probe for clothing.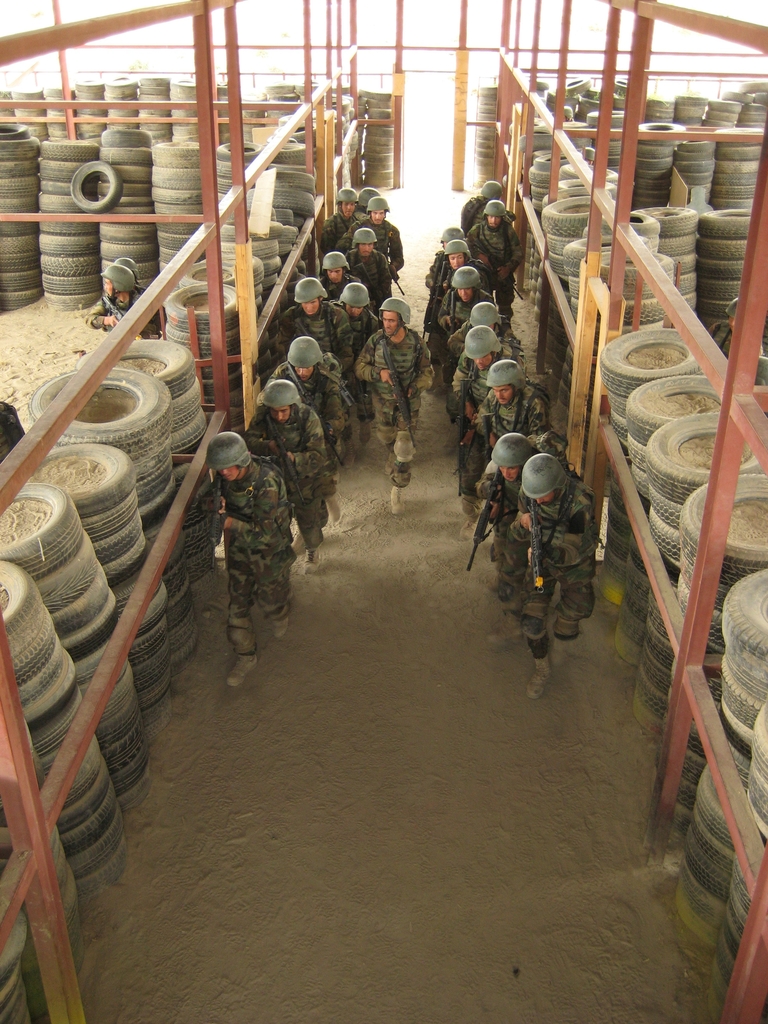
Probe result: select_region(493, 434, 615, 666).
